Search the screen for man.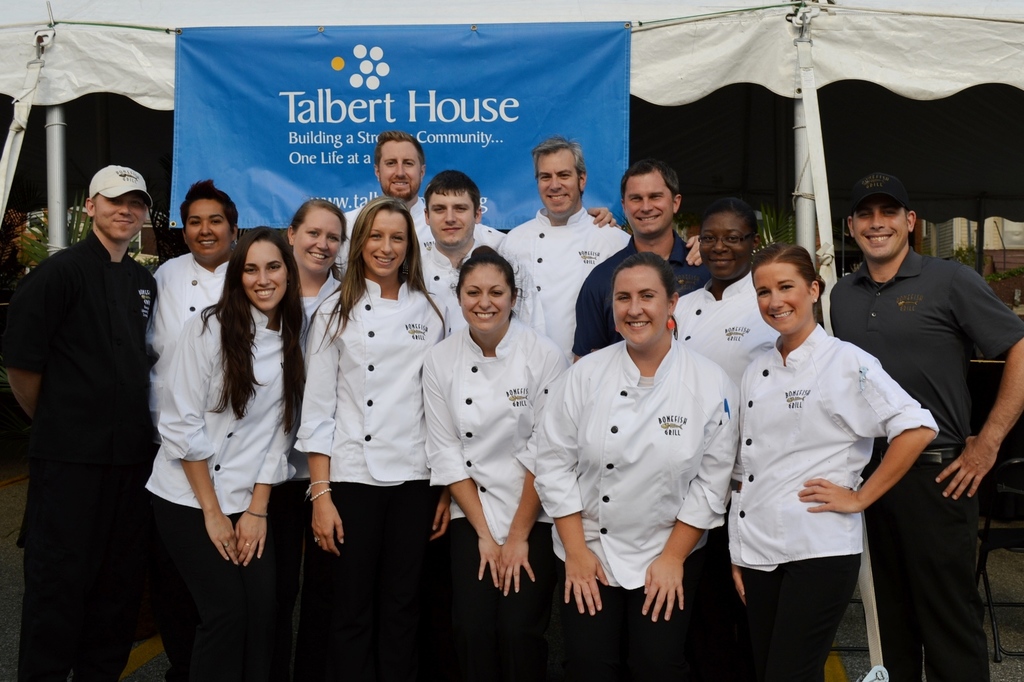
Found at 337,133,624,271.
